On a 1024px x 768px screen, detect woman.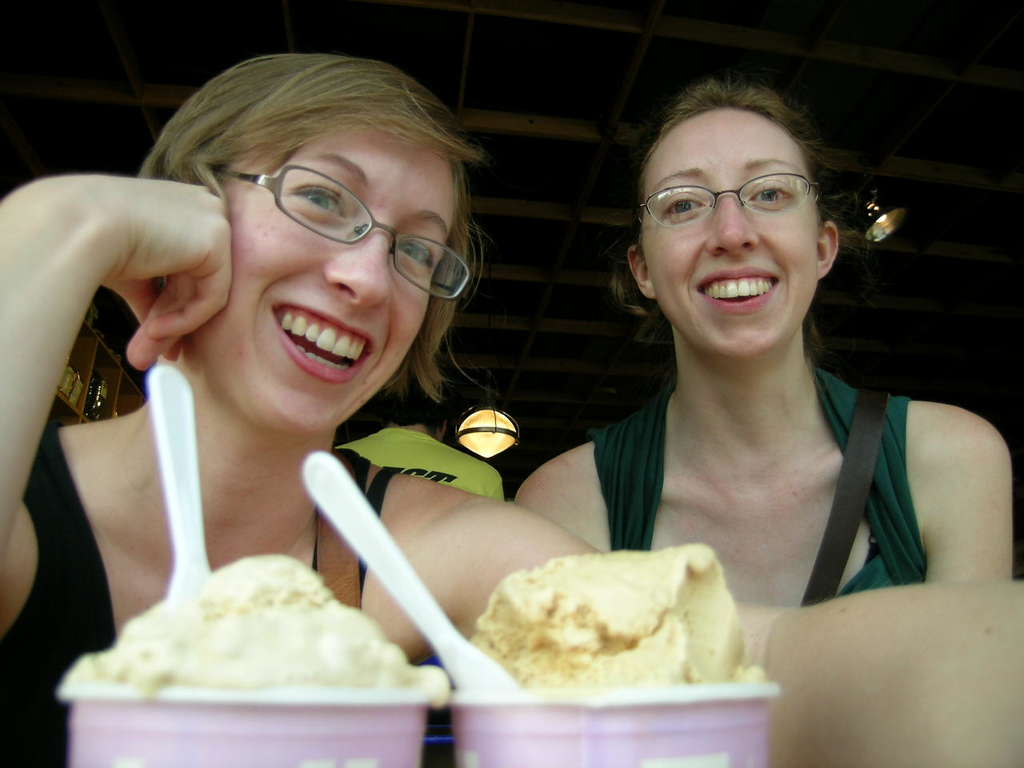
crop(510, 61, 1014, 619).
